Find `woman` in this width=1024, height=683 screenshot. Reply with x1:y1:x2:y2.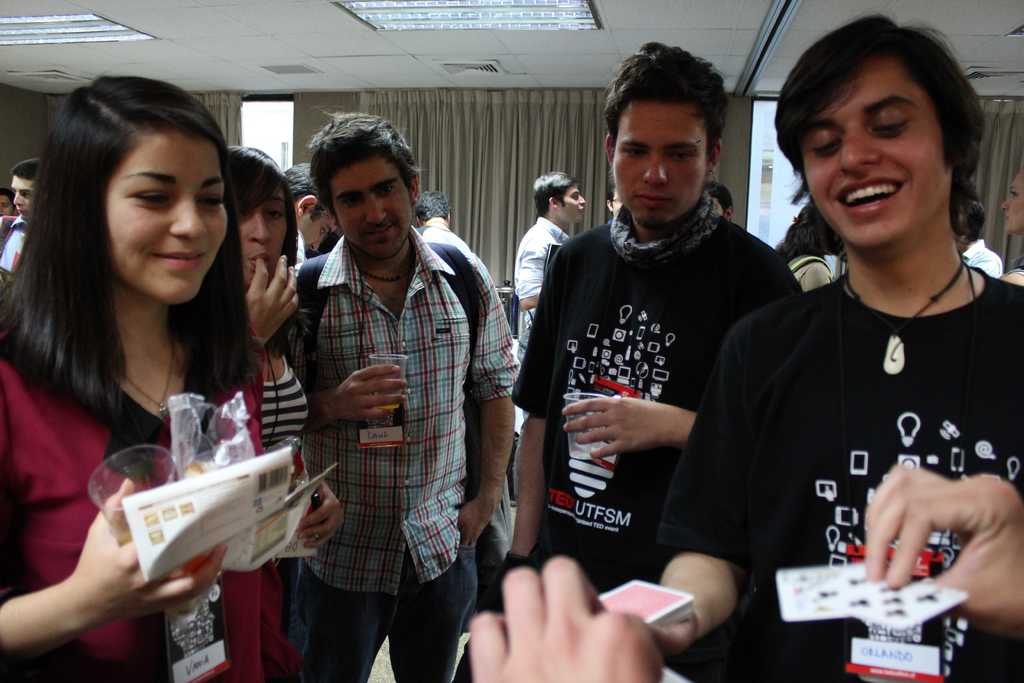
0:90:291:627.
